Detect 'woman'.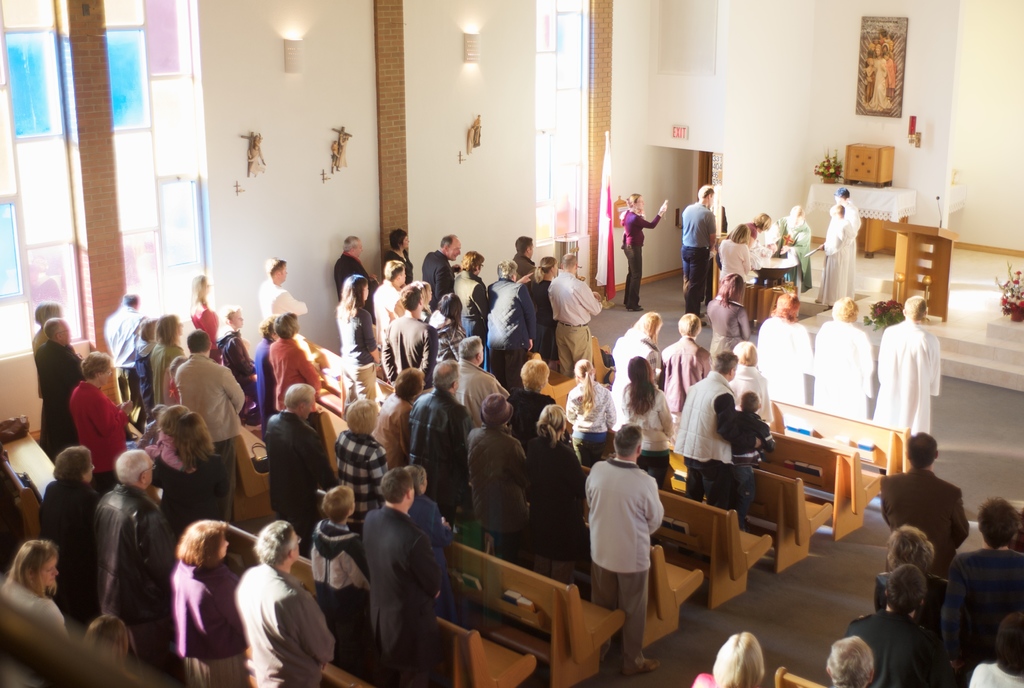
Detected at box(707, 275, 751, 354).
